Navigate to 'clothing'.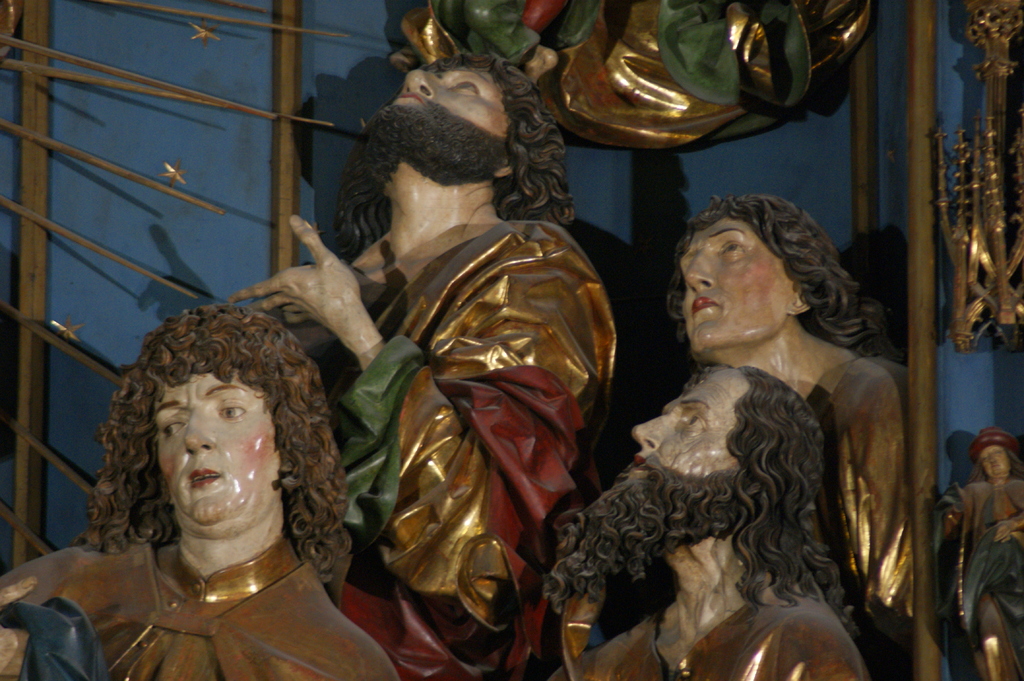
Navigation target: crop(0, 535, 396, 680).
